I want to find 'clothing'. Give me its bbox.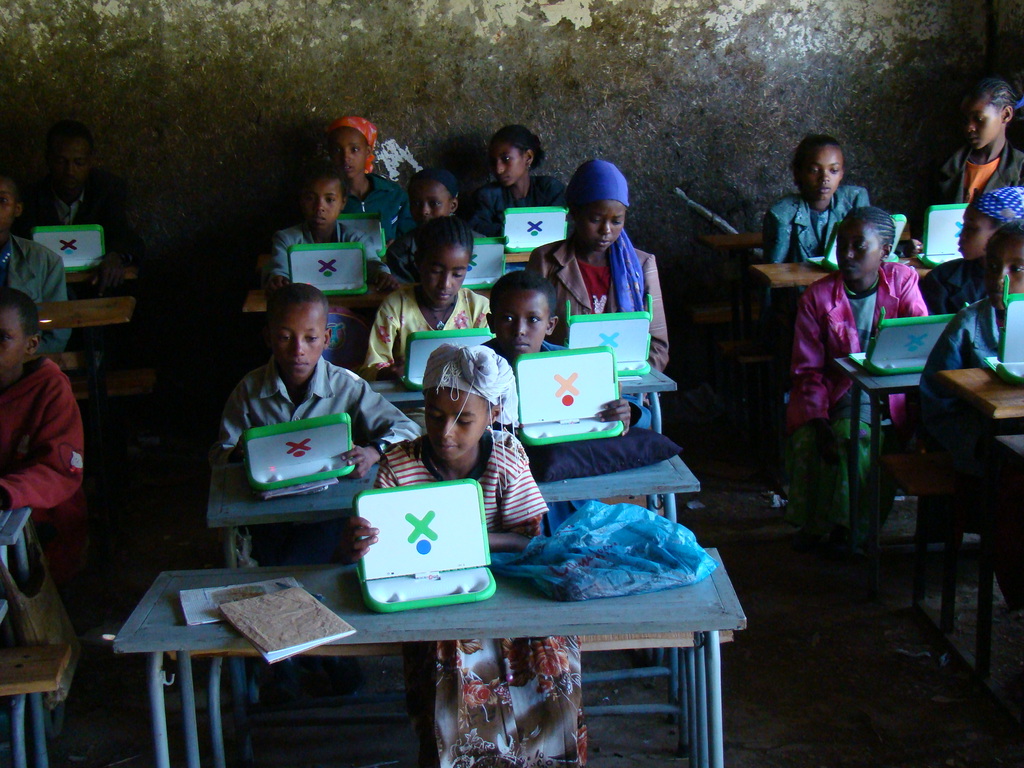
select_region(944, 130, 1023, 203).
